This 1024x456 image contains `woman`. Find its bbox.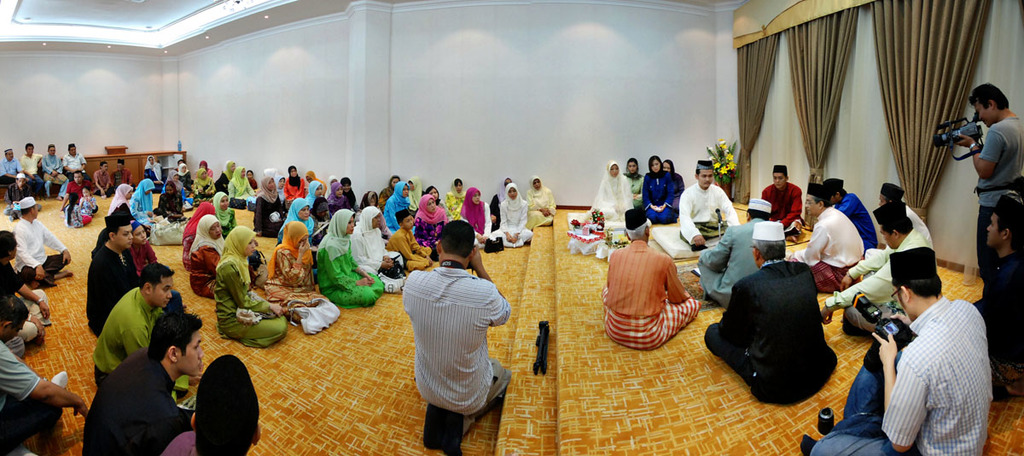
locate(381, 171, 400, 195).
